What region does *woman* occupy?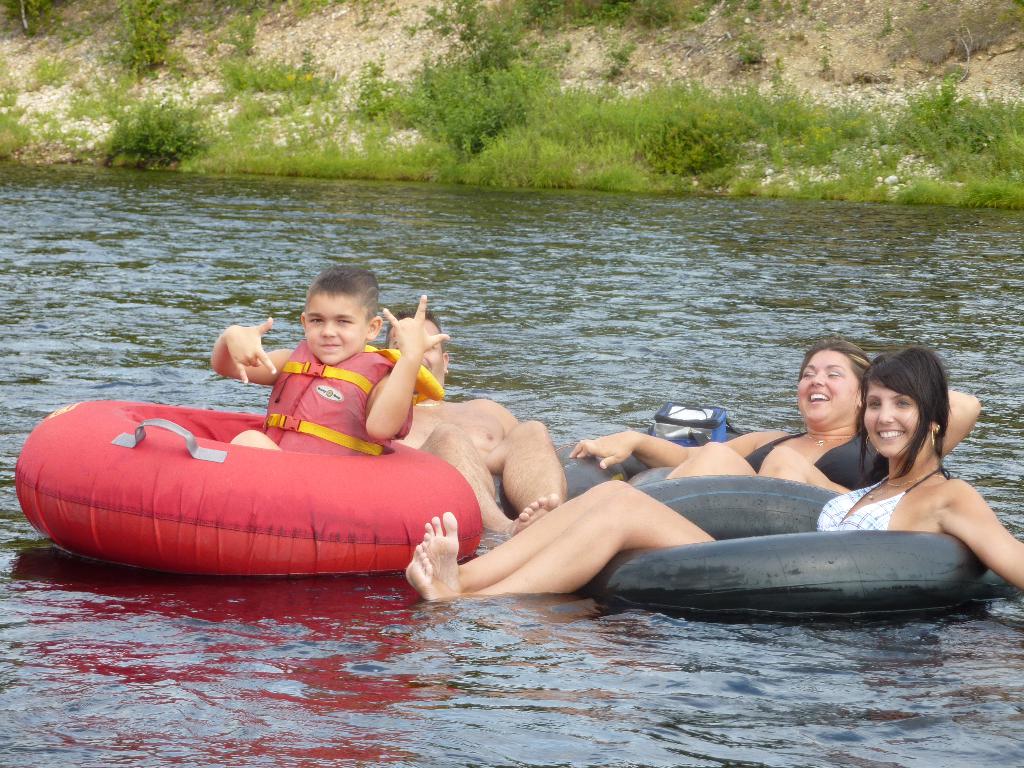
[406,342,1023,605].
